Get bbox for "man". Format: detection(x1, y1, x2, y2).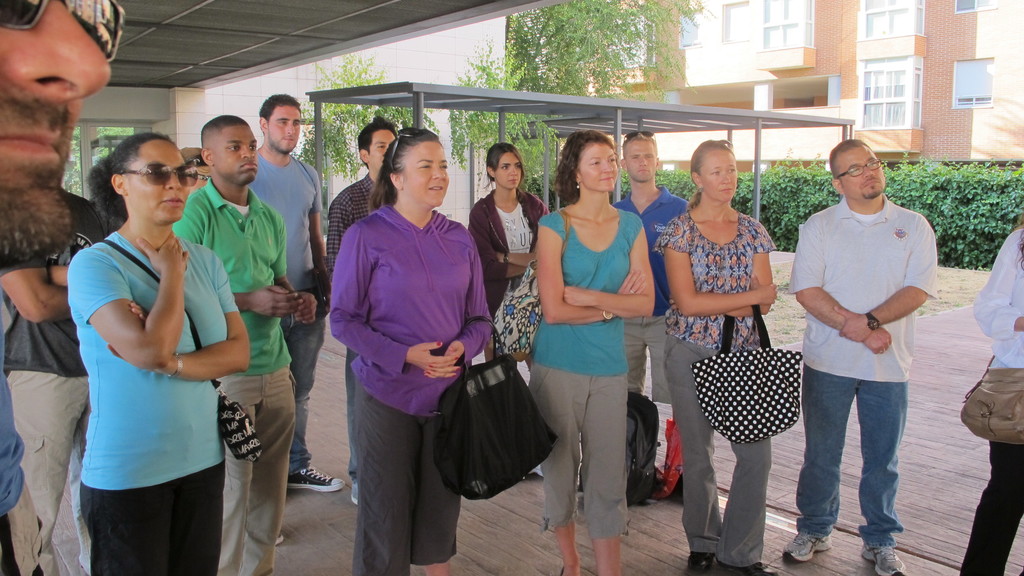
detection(0, 156, 134, 575).
